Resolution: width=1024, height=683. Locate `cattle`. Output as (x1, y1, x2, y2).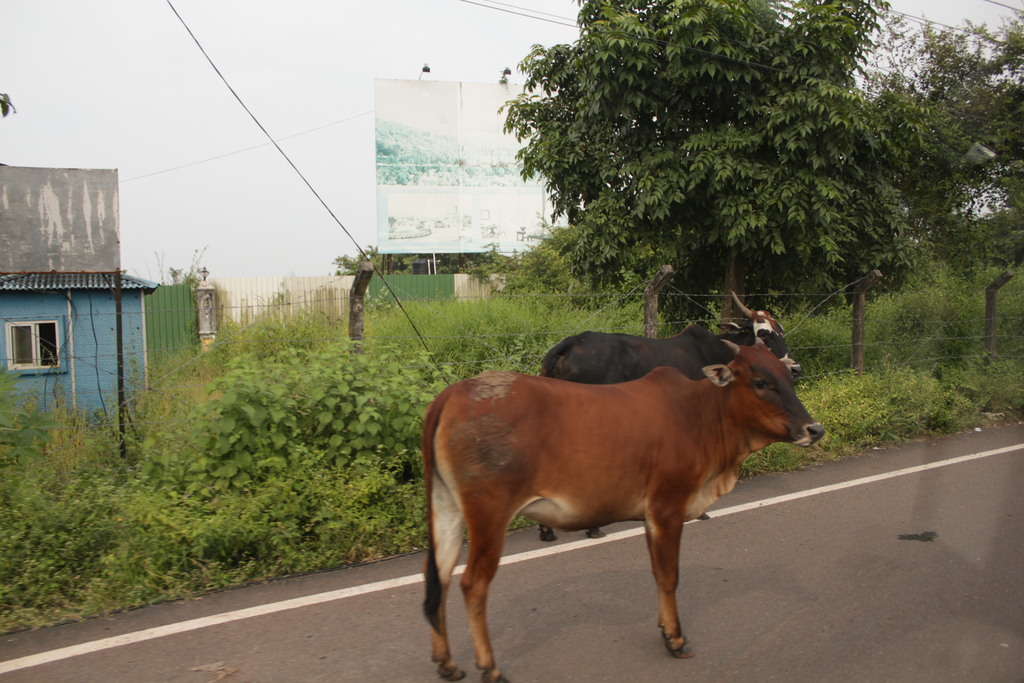
(538, 293, 805, 541).
